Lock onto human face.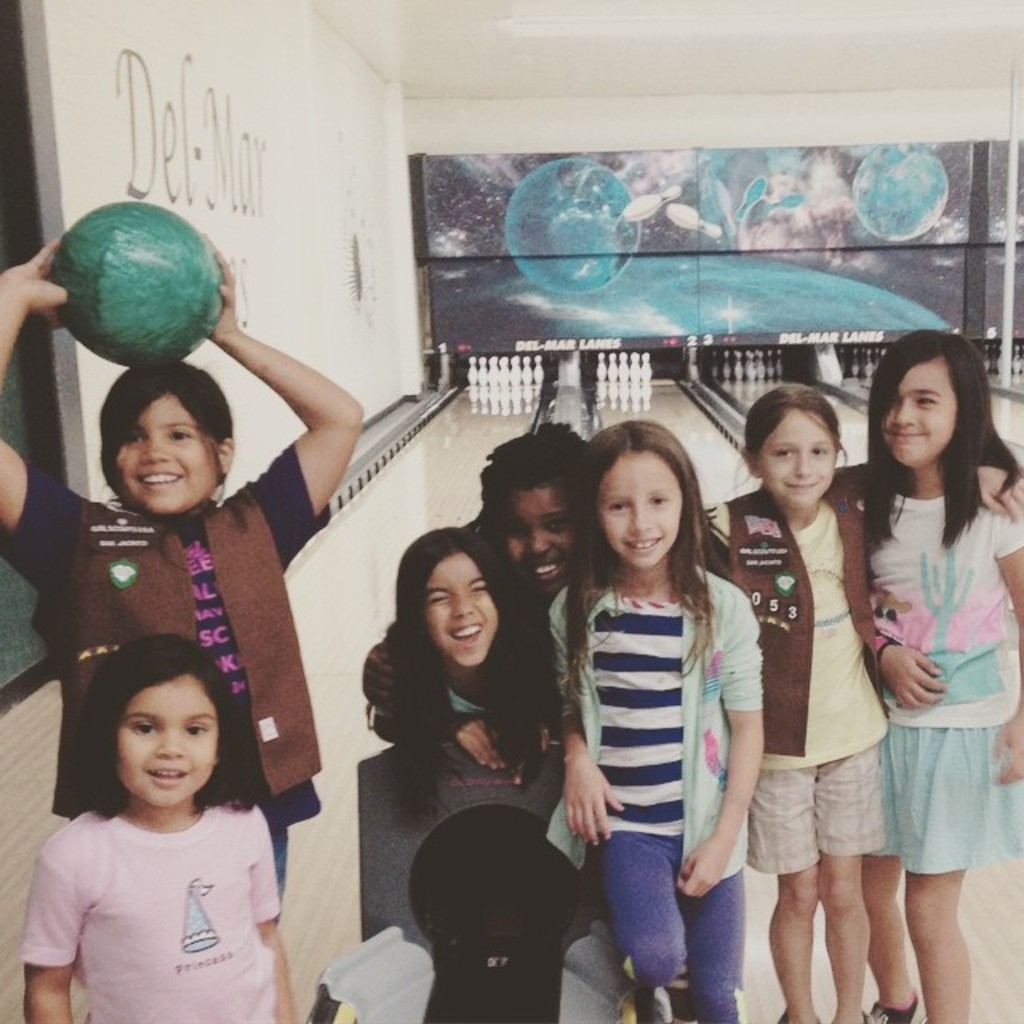
Locked: {"left": 880, "top": 358, "right": 950, "bottom": 466}.
